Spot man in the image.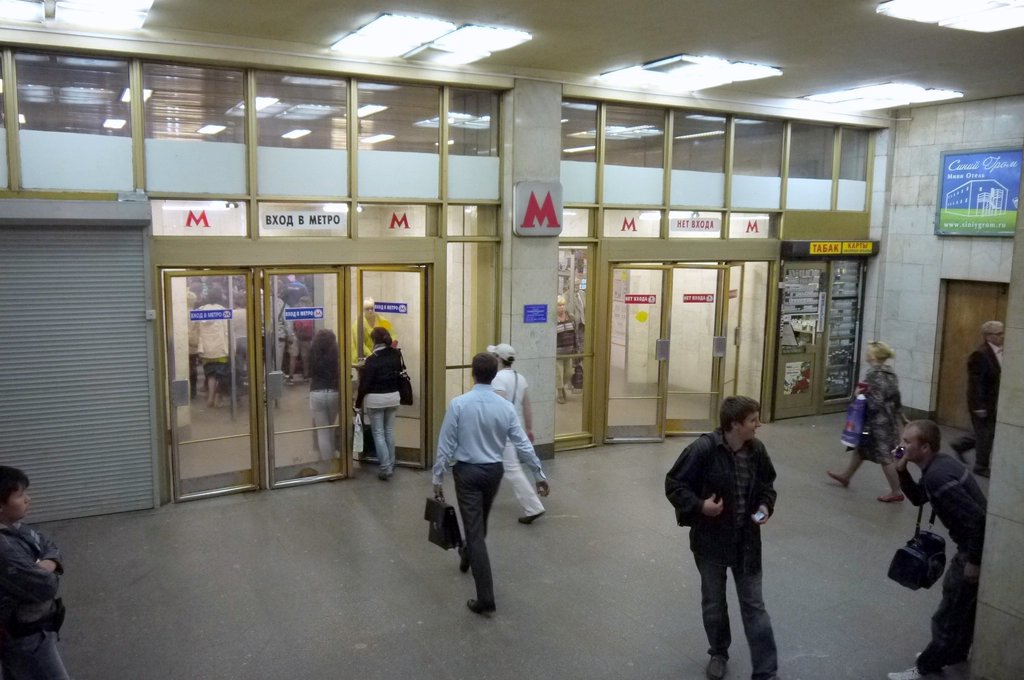
man found at box=[673, 396, 776, 679].
